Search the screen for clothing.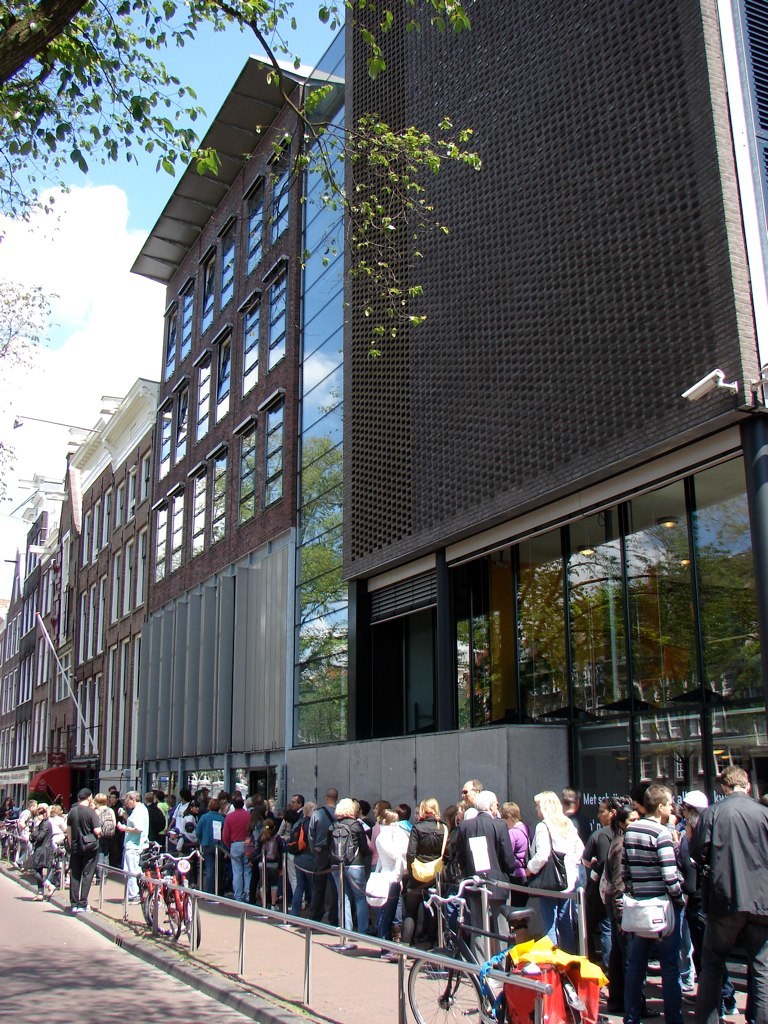
Found at [x1=249, y1=809, x2=278, y2=905].
